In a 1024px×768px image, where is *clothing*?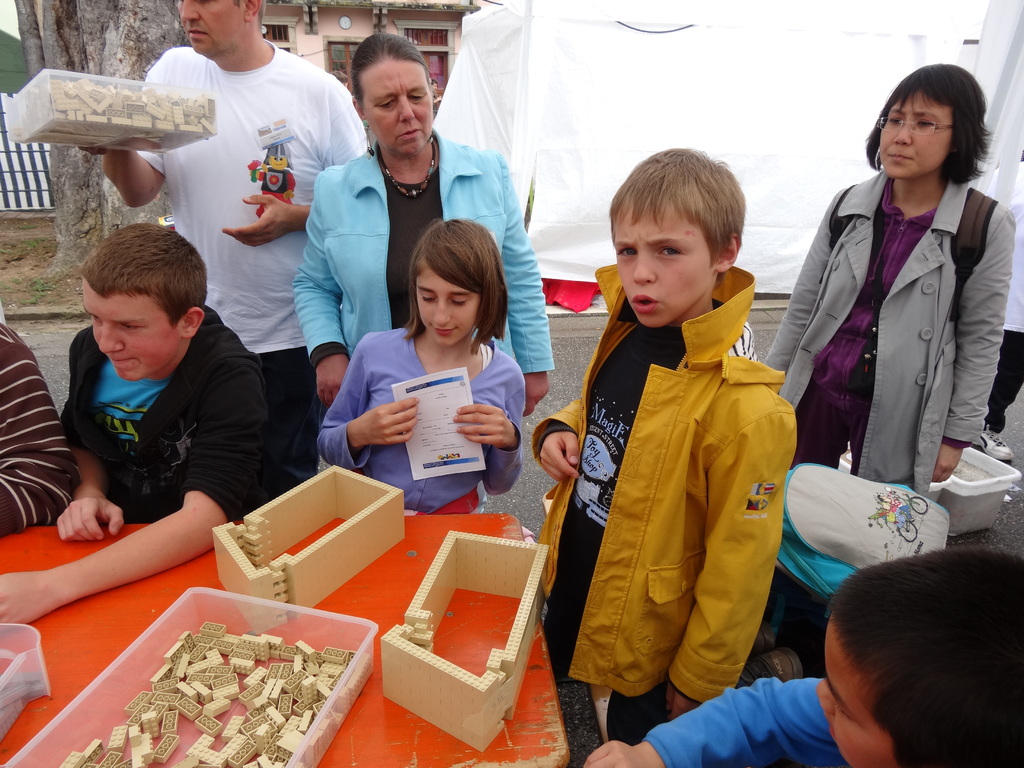
(980, 204, 1023, 433).
